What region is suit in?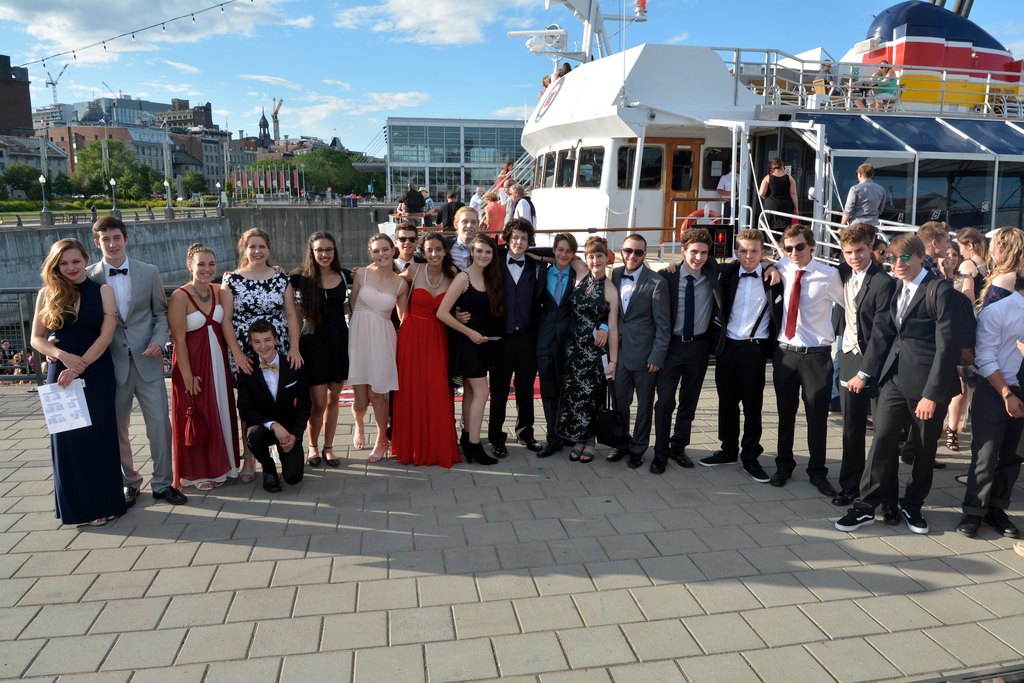
{"left": 655, "top": 258, "right": 771, "bottom": 453}.
